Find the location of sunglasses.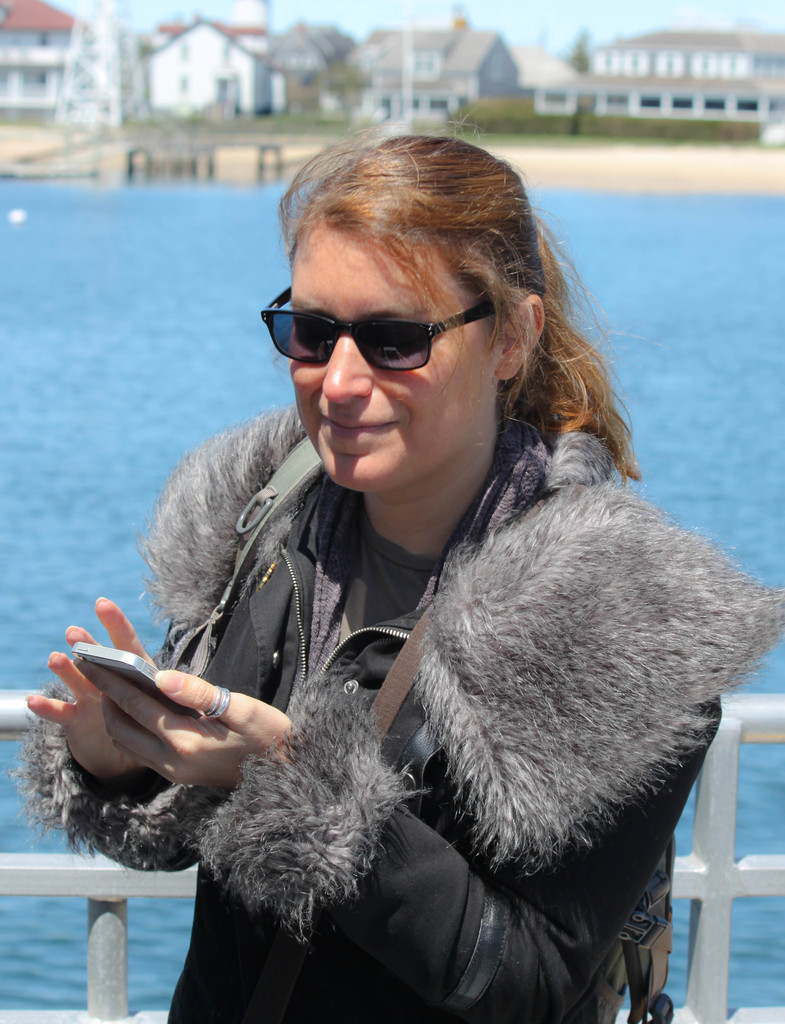
Location: box=[261, 287, 506, 370].
